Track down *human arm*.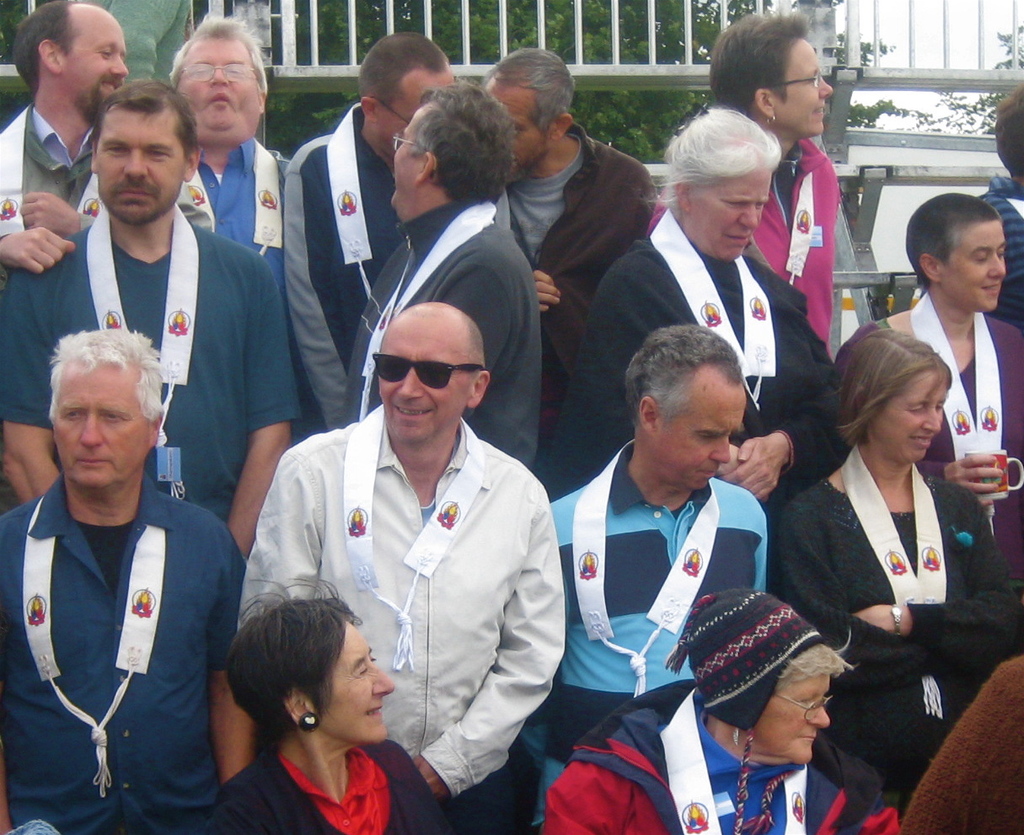
Tracked to bbox=(281, 169, 363, 432).
